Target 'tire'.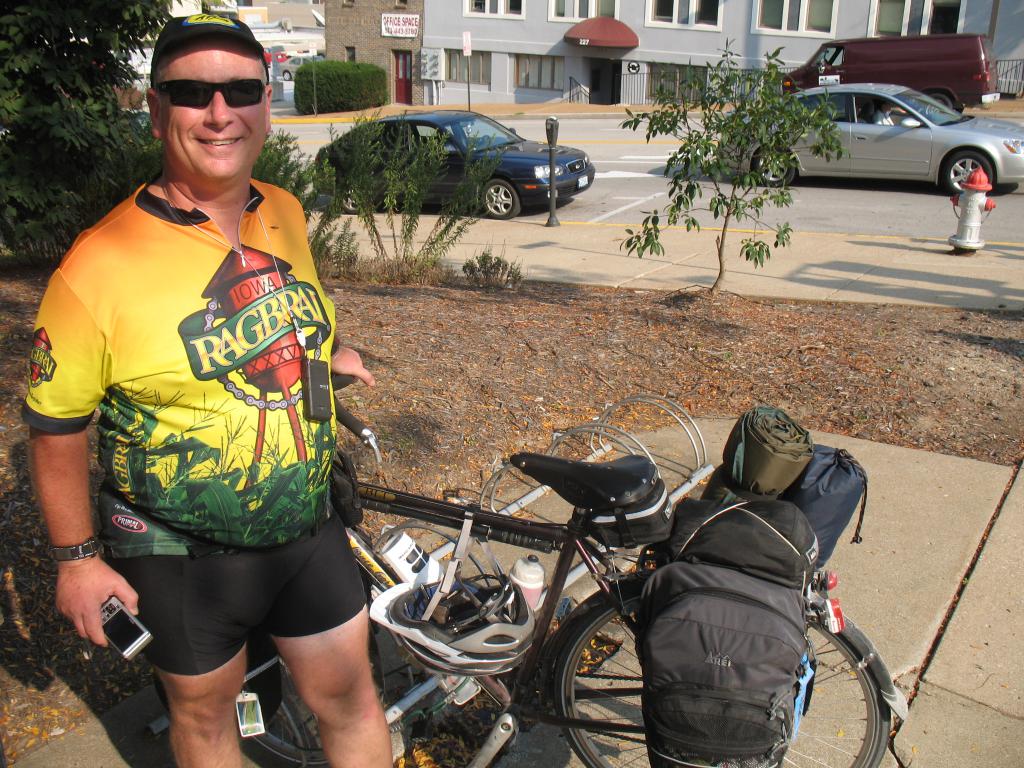
Target region: <region>936, 147, 995, 198</region>.
